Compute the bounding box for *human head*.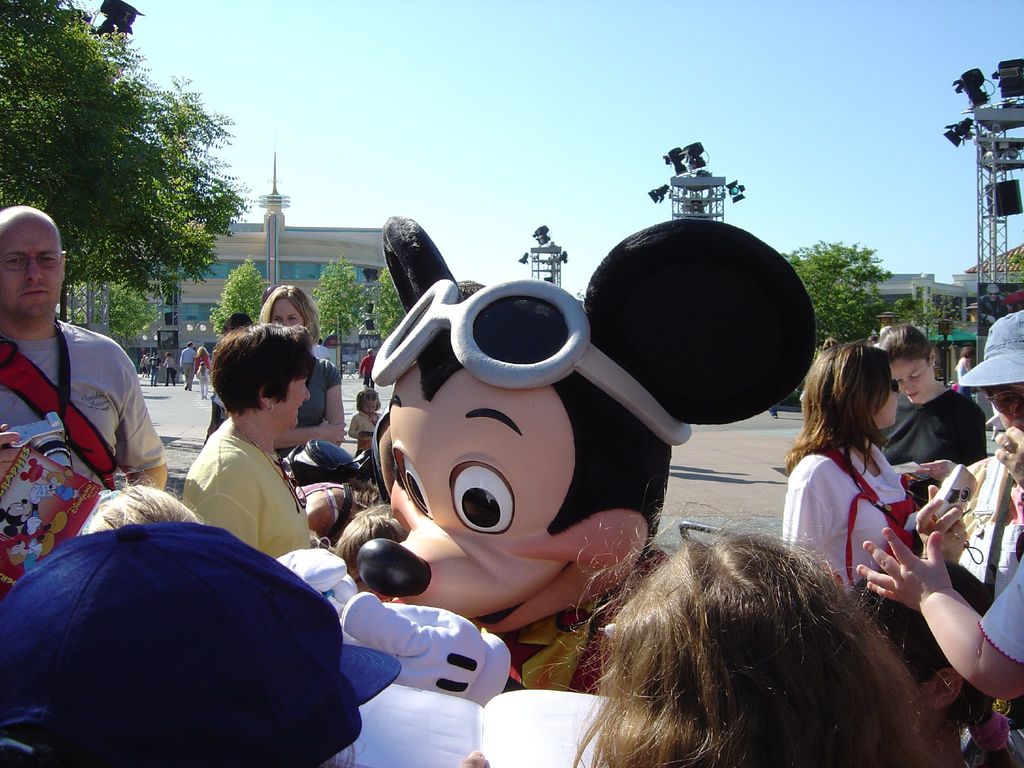
crop(356, 388, 381, 414).
